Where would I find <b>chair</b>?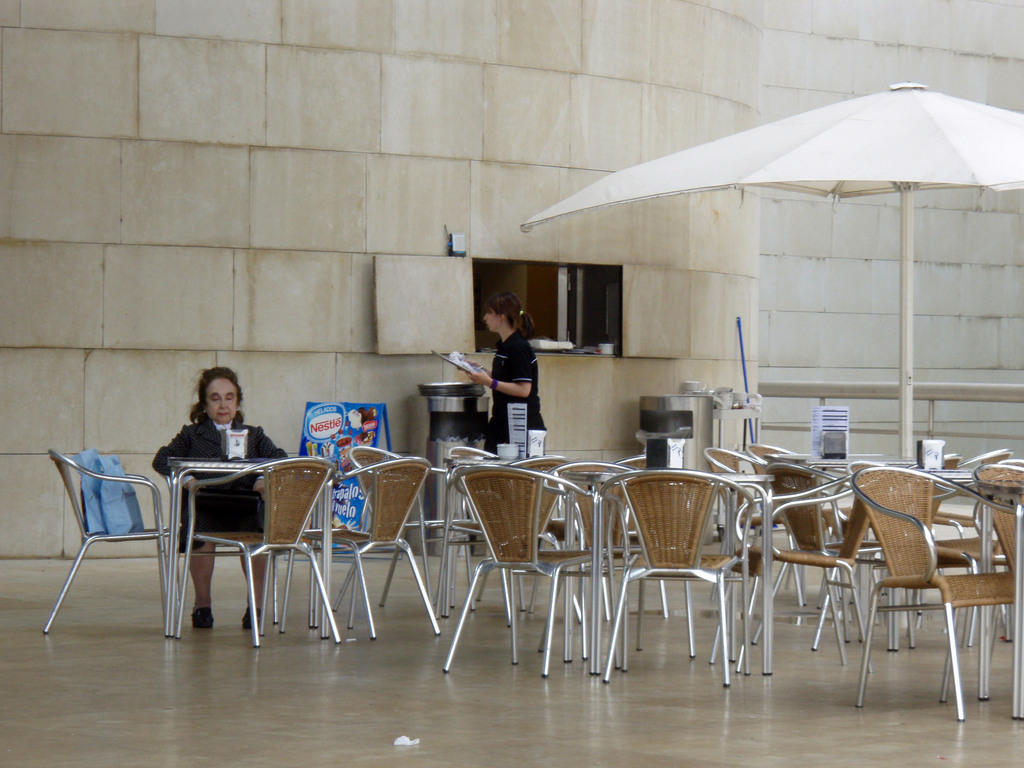
At bbox=(36, 446, 180, 638).
